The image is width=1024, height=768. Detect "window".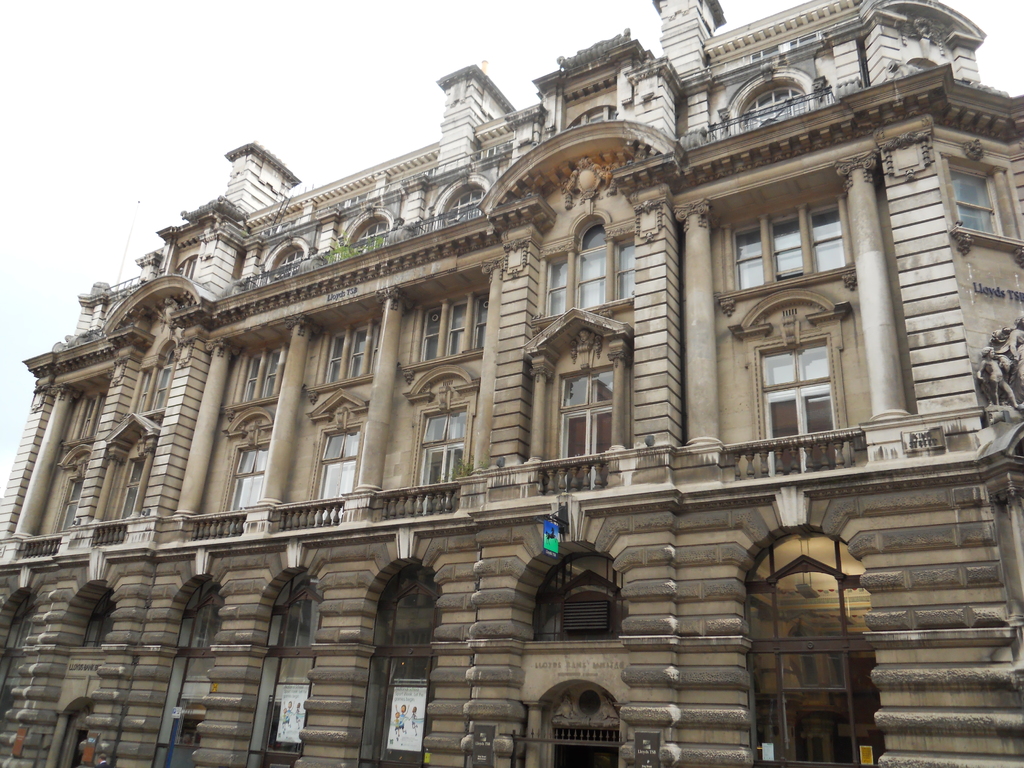
Detection: [474, 290, 490, 349].
